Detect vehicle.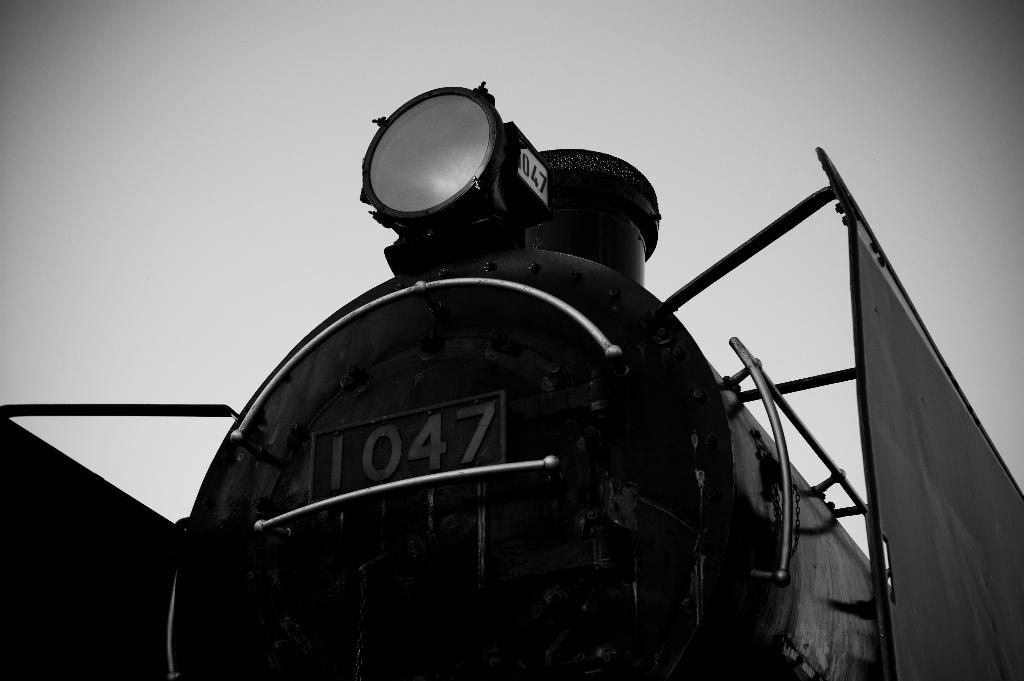
Detected at <box>5,79,1018,680</box>.
